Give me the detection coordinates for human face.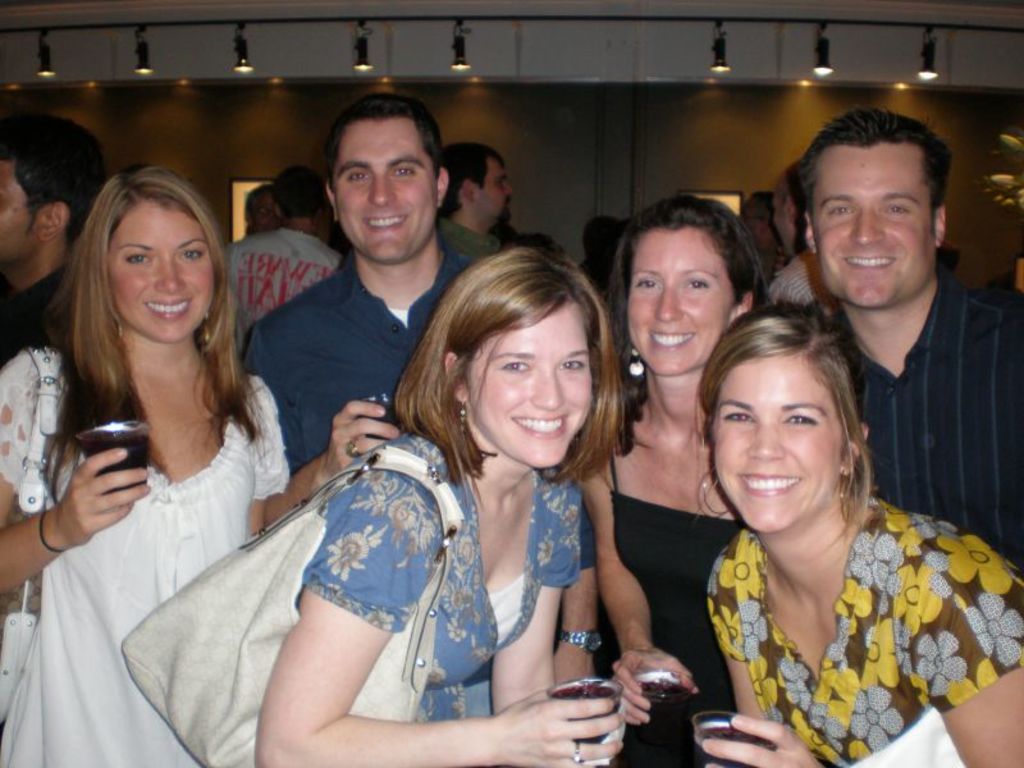
815 157 927 315.
